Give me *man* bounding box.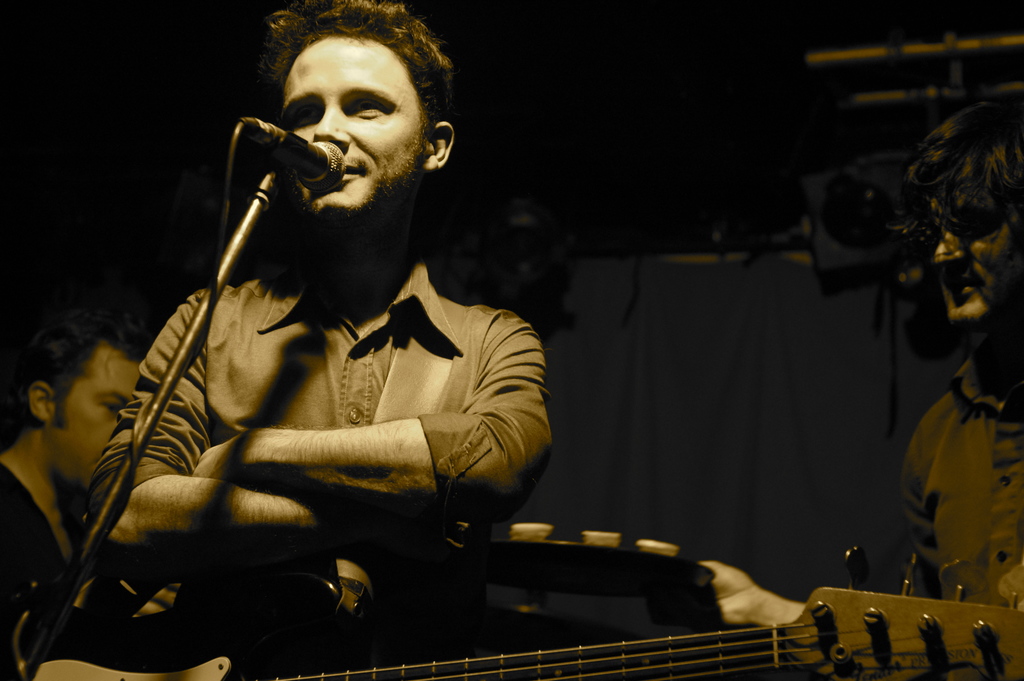
box=[69, 0, 534, 661].
